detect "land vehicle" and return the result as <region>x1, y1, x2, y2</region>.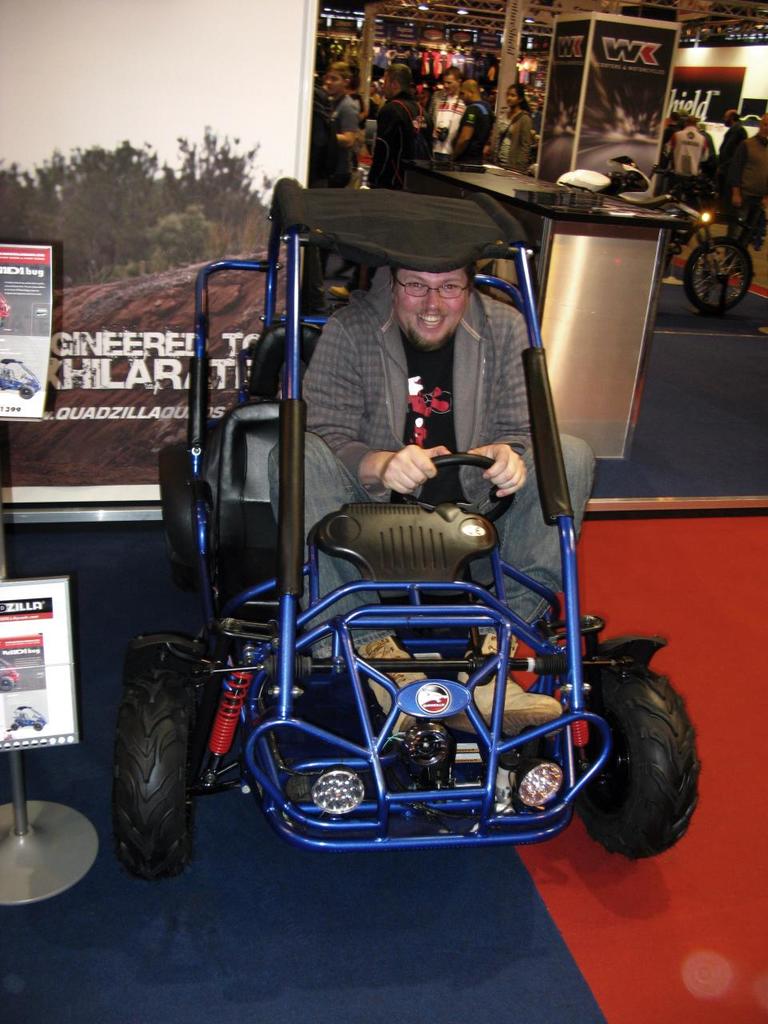
<region>112, 177, 700, 878</region>.
